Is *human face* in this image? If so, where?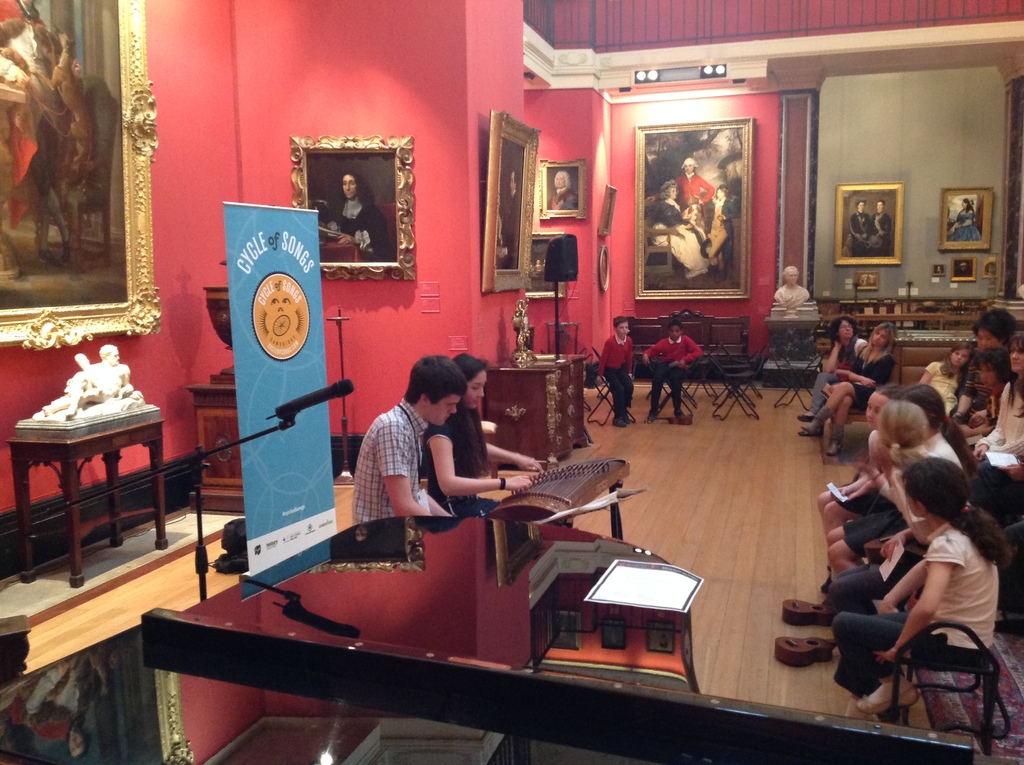
Yes, at (856, 198, 865, 213).
